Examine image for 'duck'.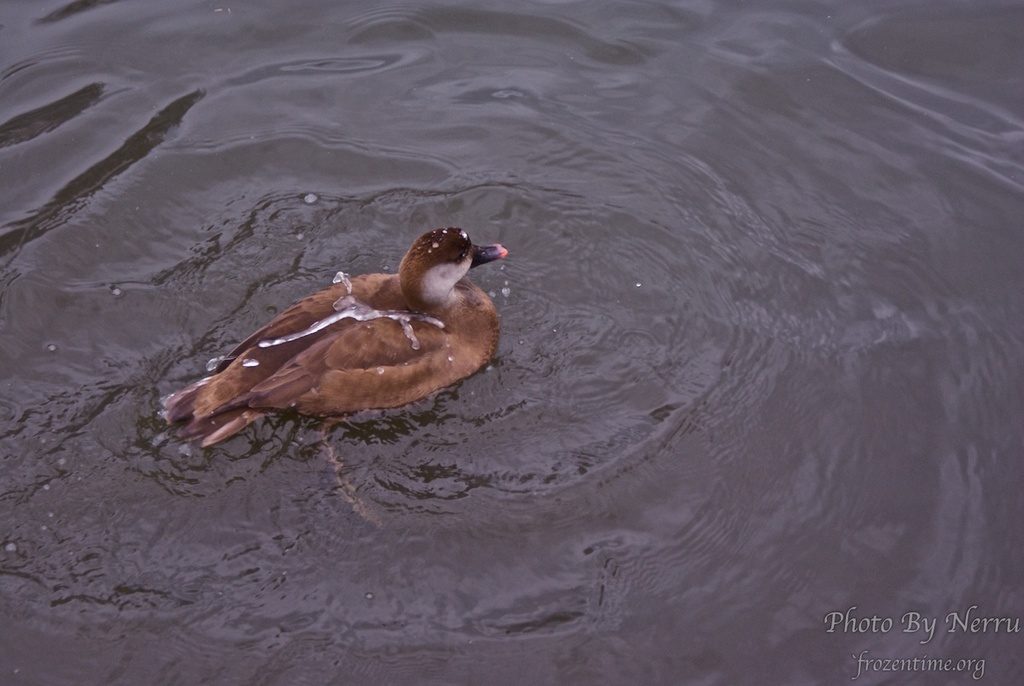
Examination result: 162/210/516/454.
